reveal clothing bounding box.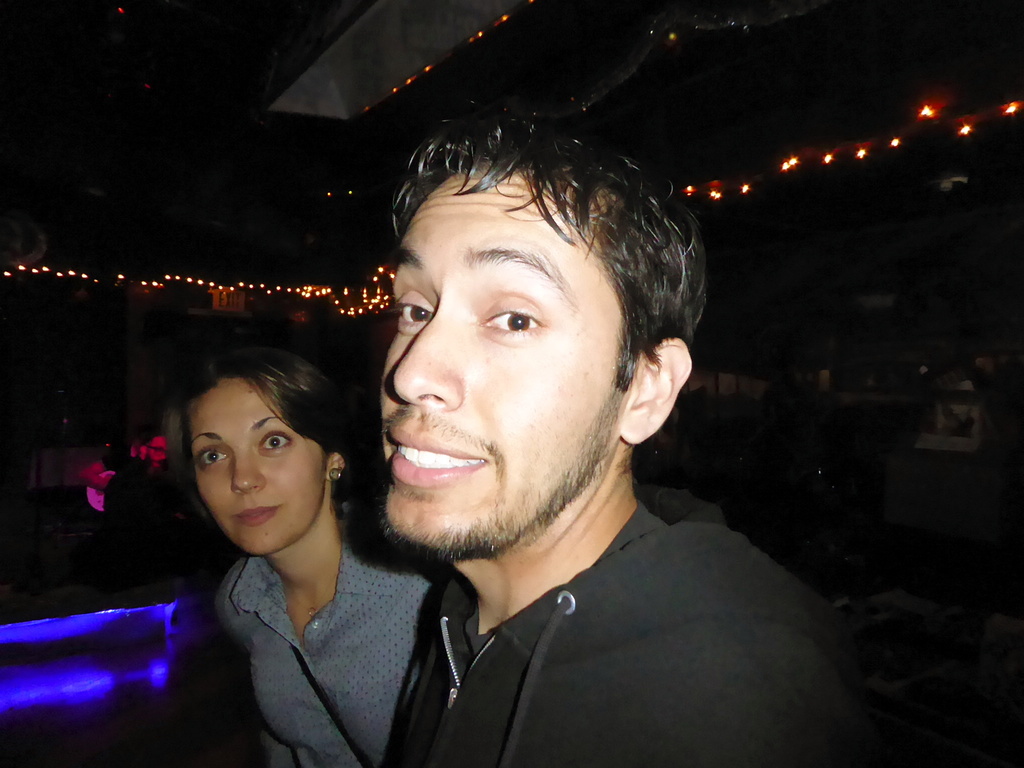
Revealed: 376 481 874 767.
